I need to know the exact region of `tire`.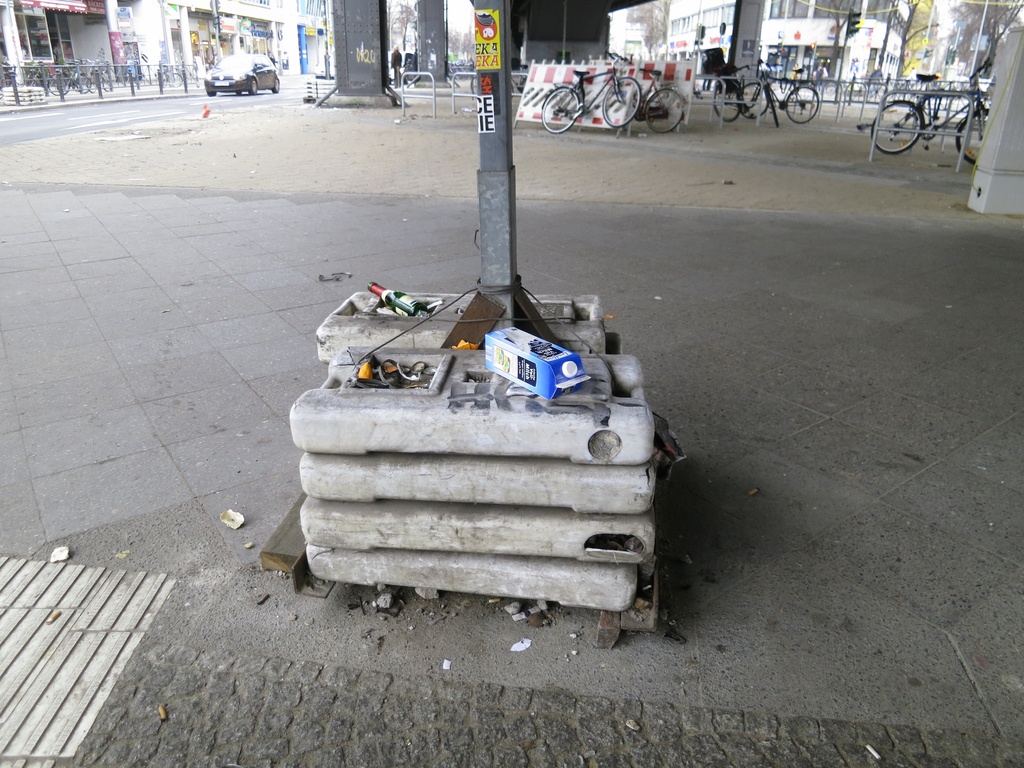
Region: <bbox>872, 99, 926, 150</bbox>.
